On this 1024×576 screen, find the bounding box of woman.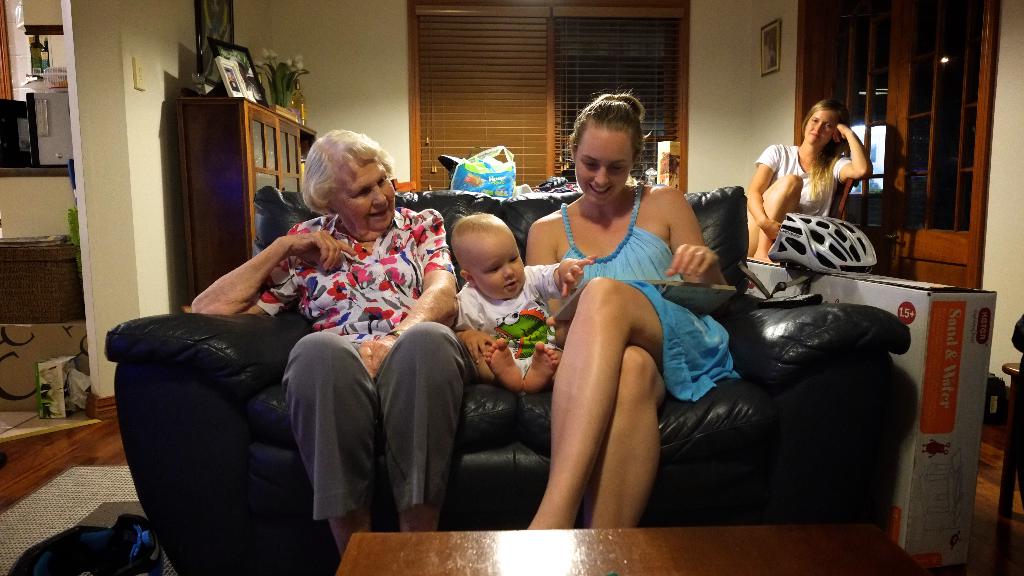
Bounding box: [523, 79, 729, 528].
